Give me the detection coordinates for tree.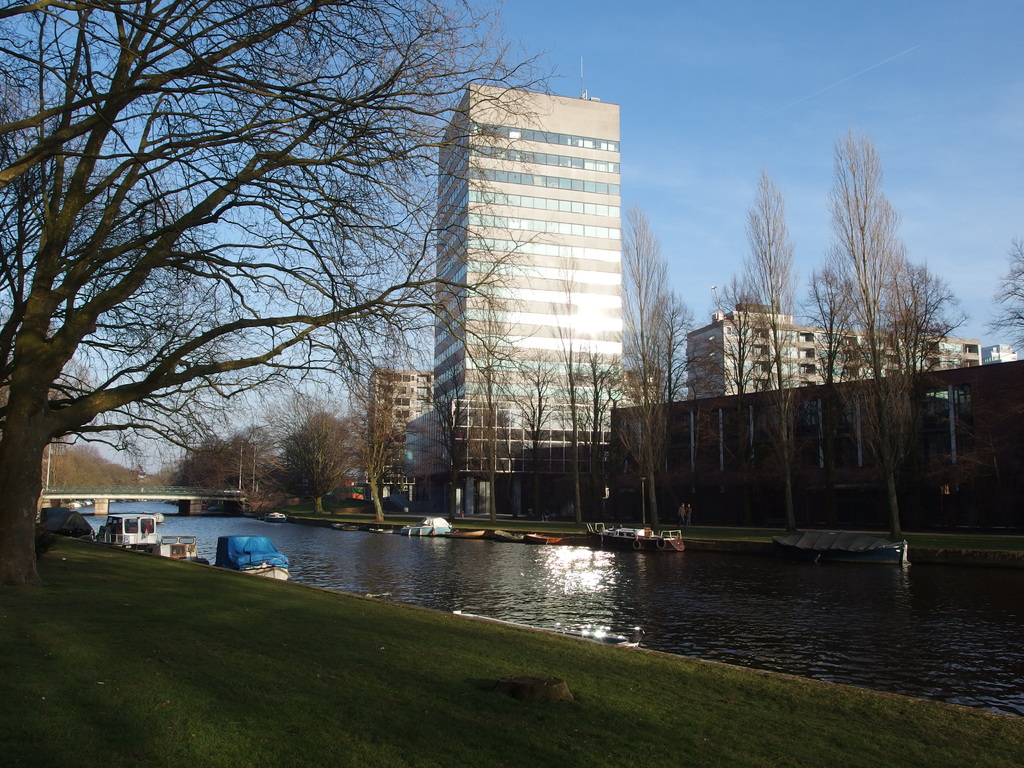
bbox=(0, 0, 575, 592).
